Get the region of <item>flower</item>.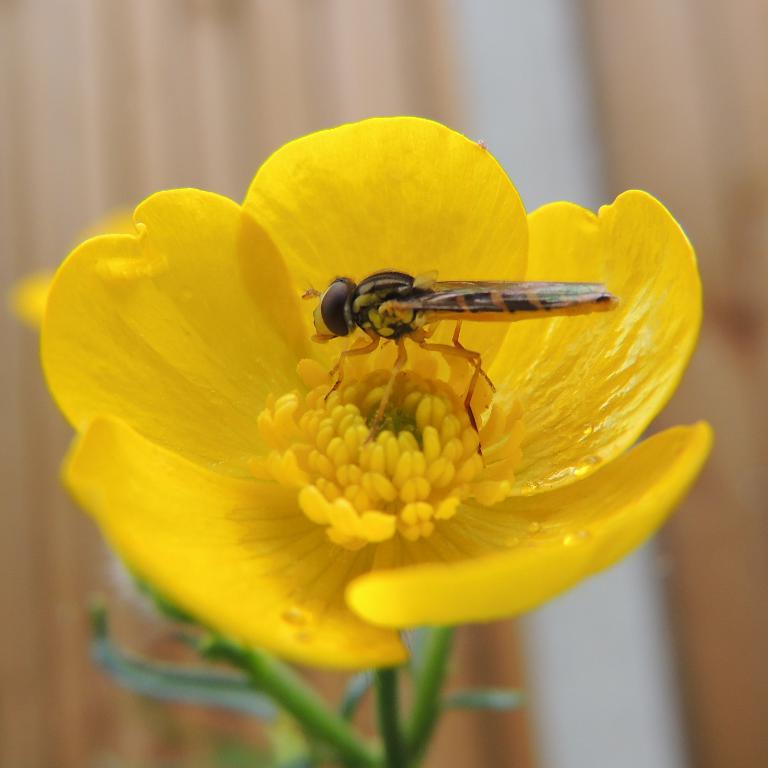
l=1, t=135, r=725, b=699.
